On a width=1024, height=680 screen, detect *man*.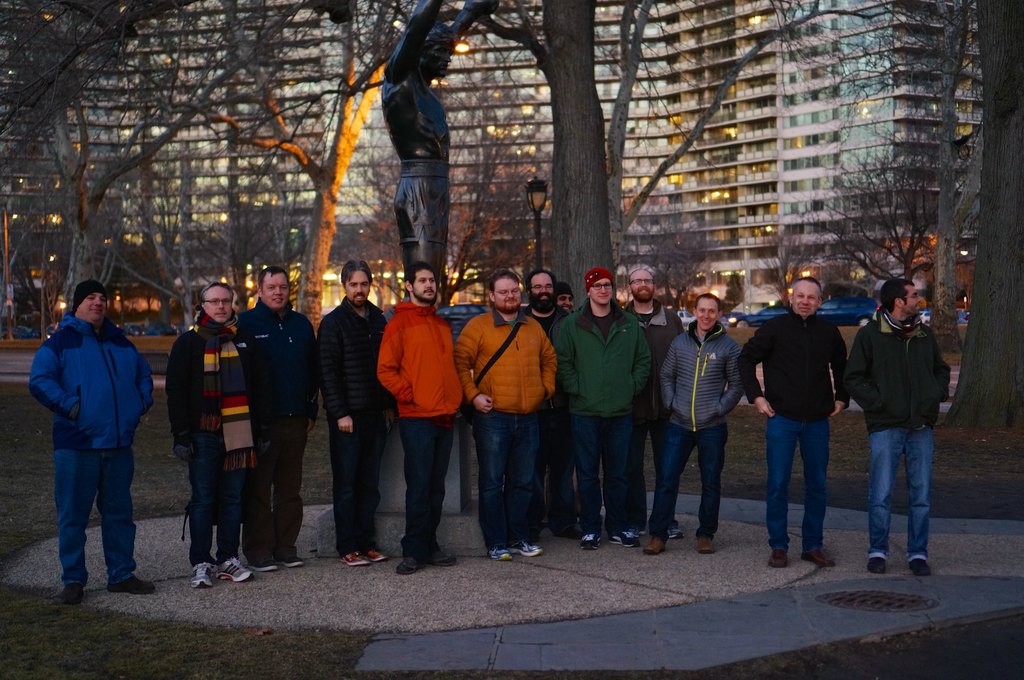
<box>456,269,558,563</box>.
